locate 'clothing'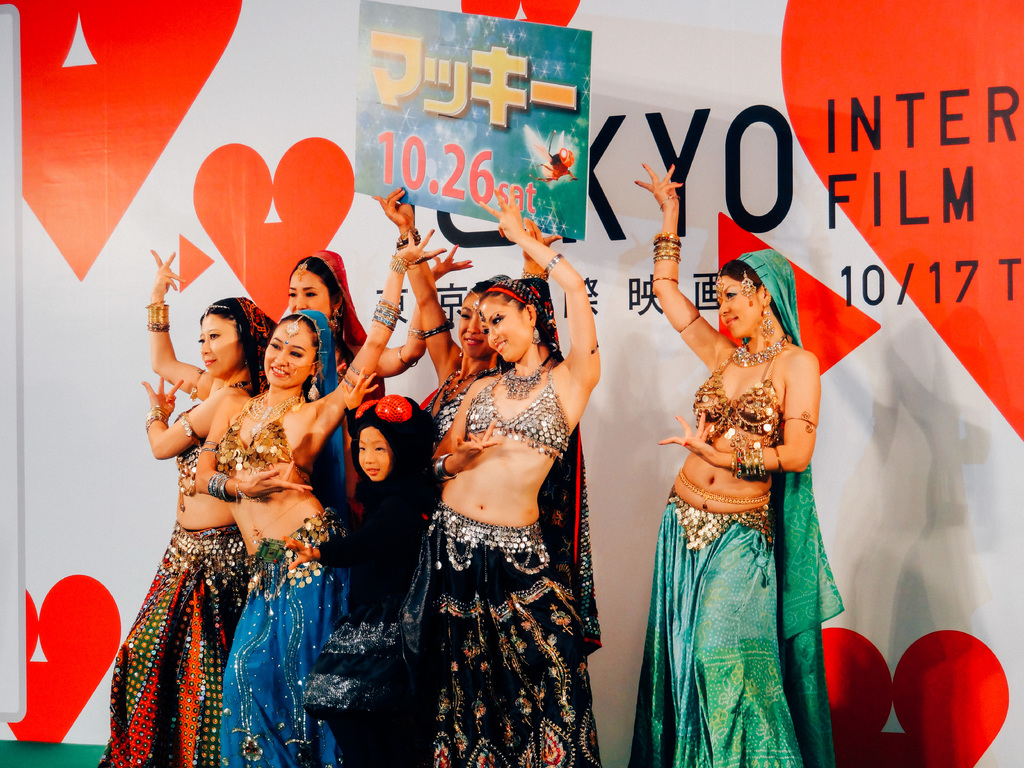
x1=372, y1=501, x2=619, y2=767
